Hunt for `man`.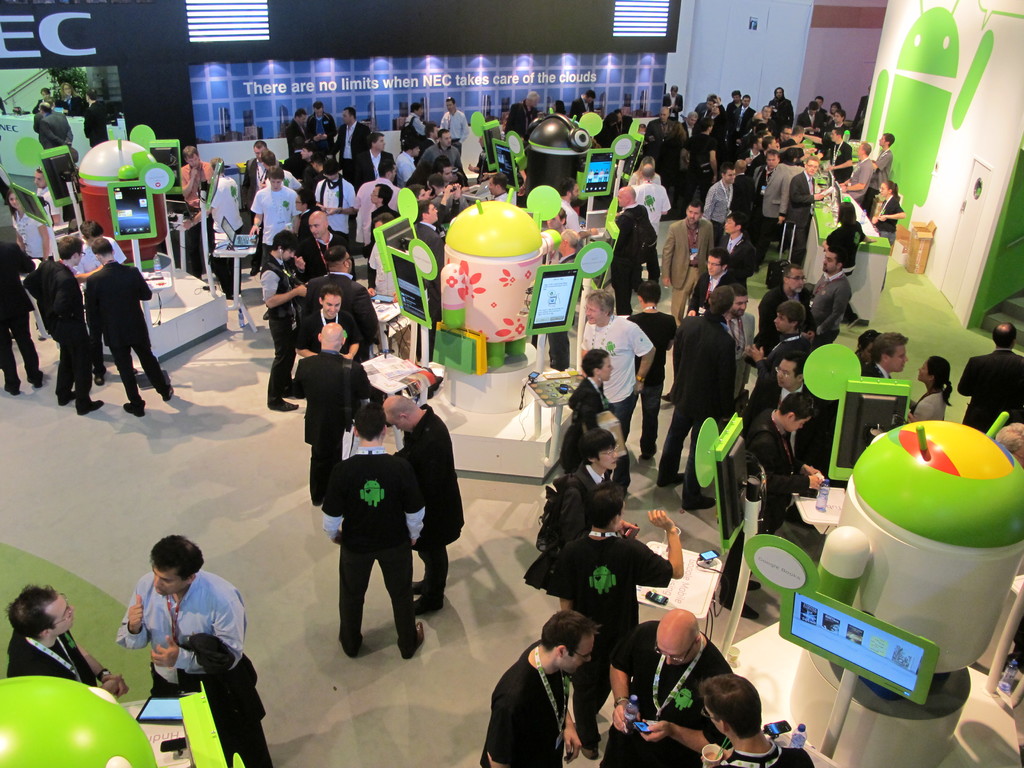
Hunted down at [x1=729, y1=93, x2=754, y2=154].
